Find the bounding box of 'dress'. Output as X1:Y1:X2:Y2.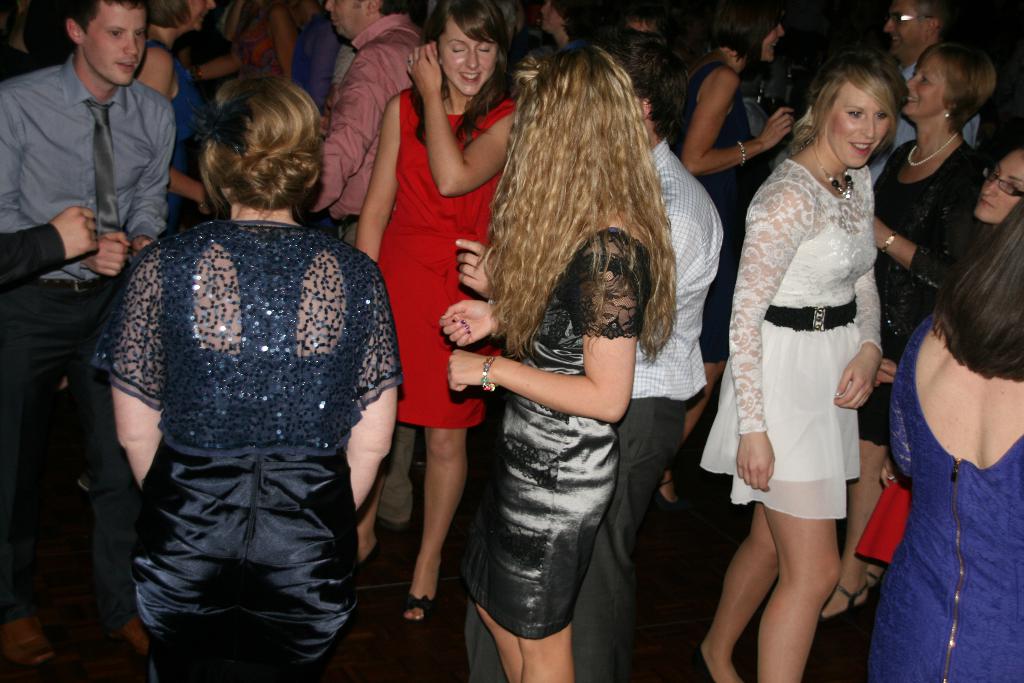
858:145:990:447.
